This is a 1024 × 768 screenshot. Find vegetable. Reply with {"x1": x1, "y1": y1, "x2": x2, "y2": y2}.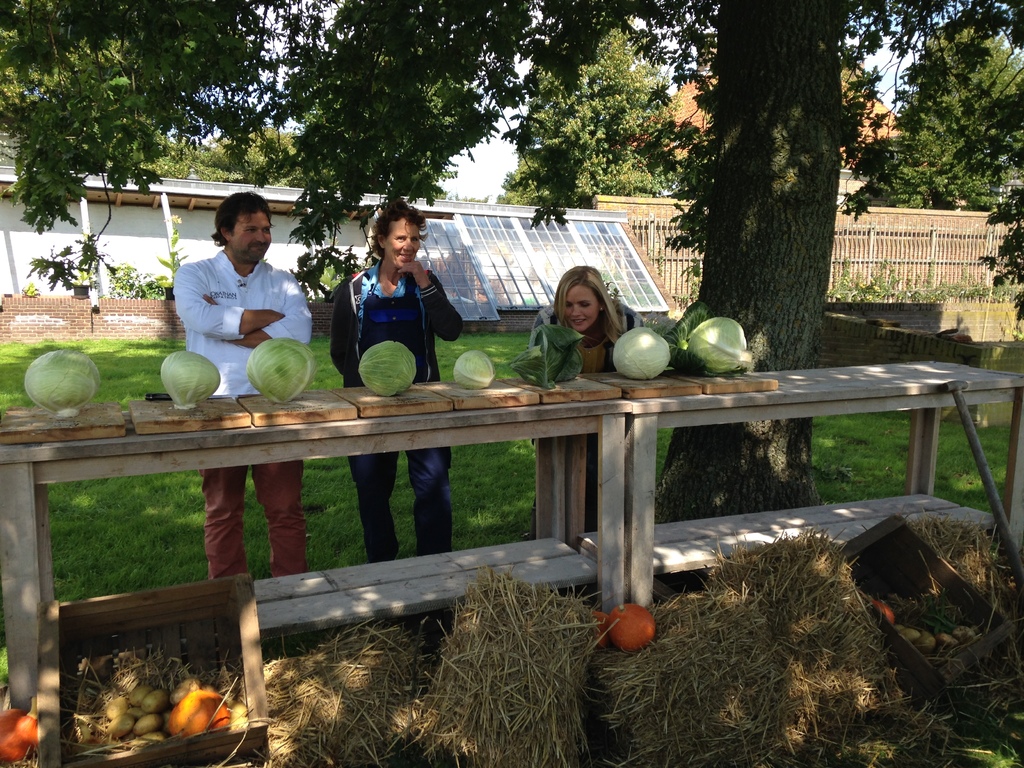
{"x1": 613, "y1": 321, "x2": 687, "y2": 385}.
